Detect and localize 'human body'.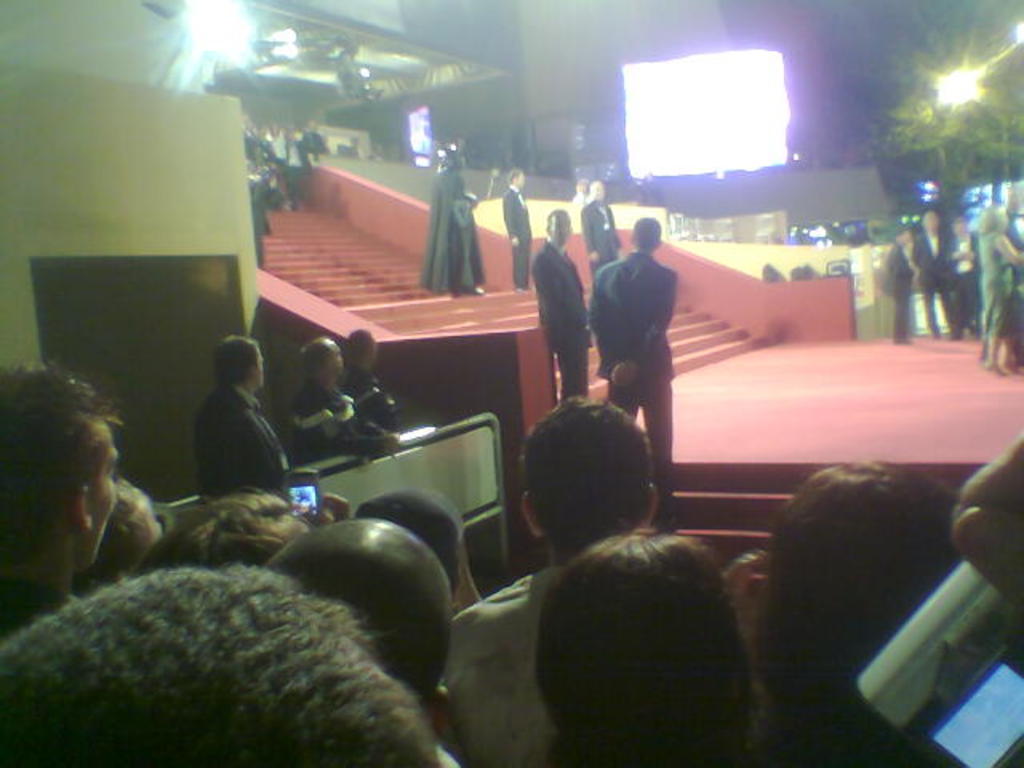
Localized at pyautogui.locateOnScreen(880, 221, 914, 338).
